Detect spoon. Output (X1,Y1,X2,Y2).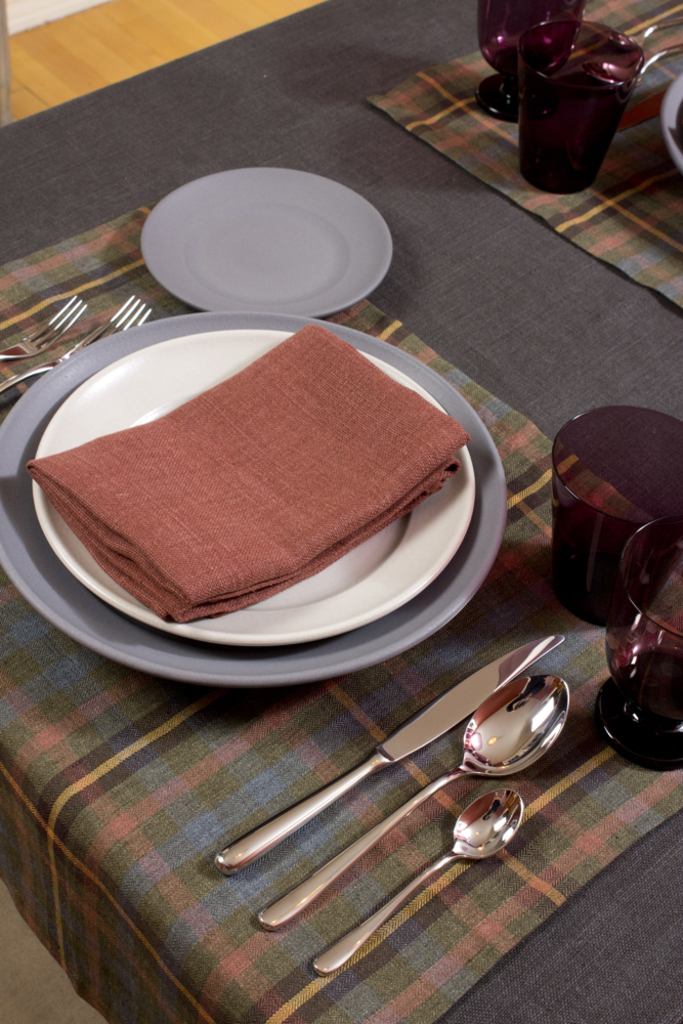
(259,675,569,931).
